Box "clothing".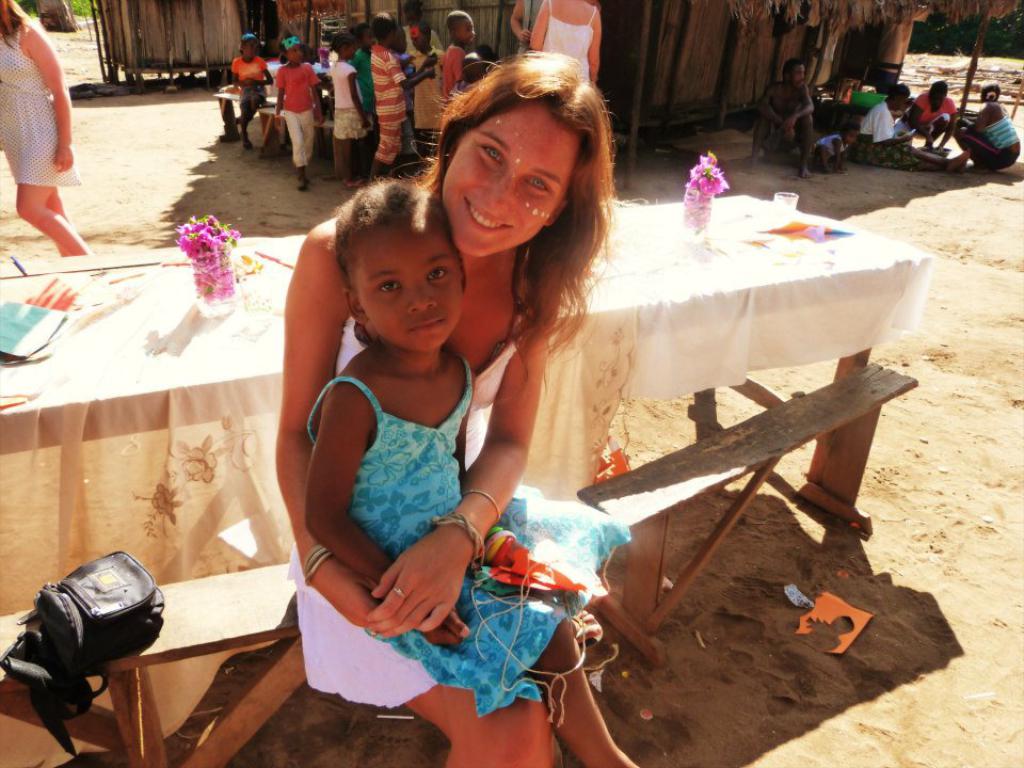
locate(813, 135, 855, 159).
